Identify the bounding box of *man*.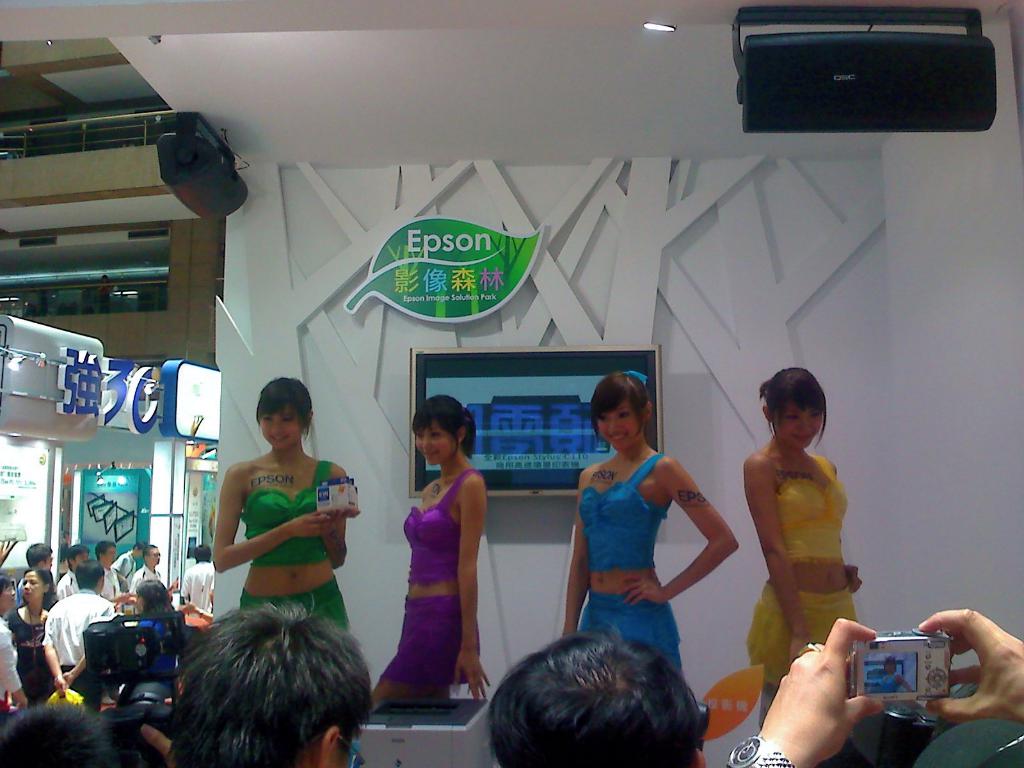
[x1=94, y1=540, x2=124, y2=598].
